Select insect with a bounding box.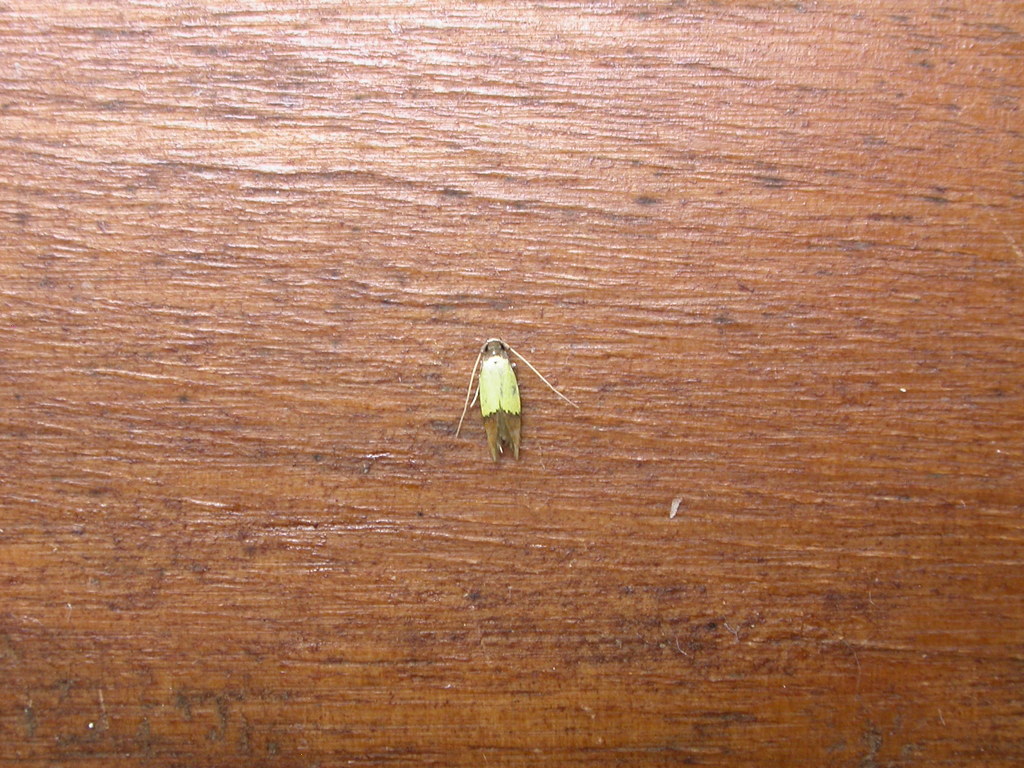
455/335/578/466.
